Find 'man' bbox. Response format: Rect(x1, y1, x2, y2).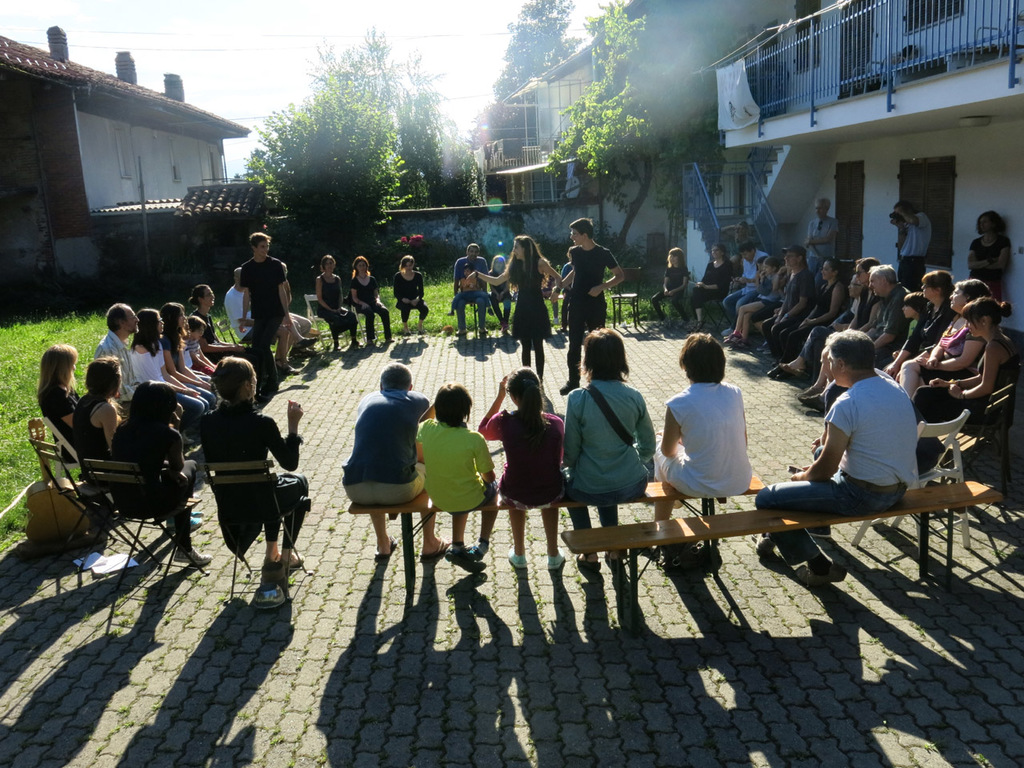
Rect(804, 196, 838, 294).
